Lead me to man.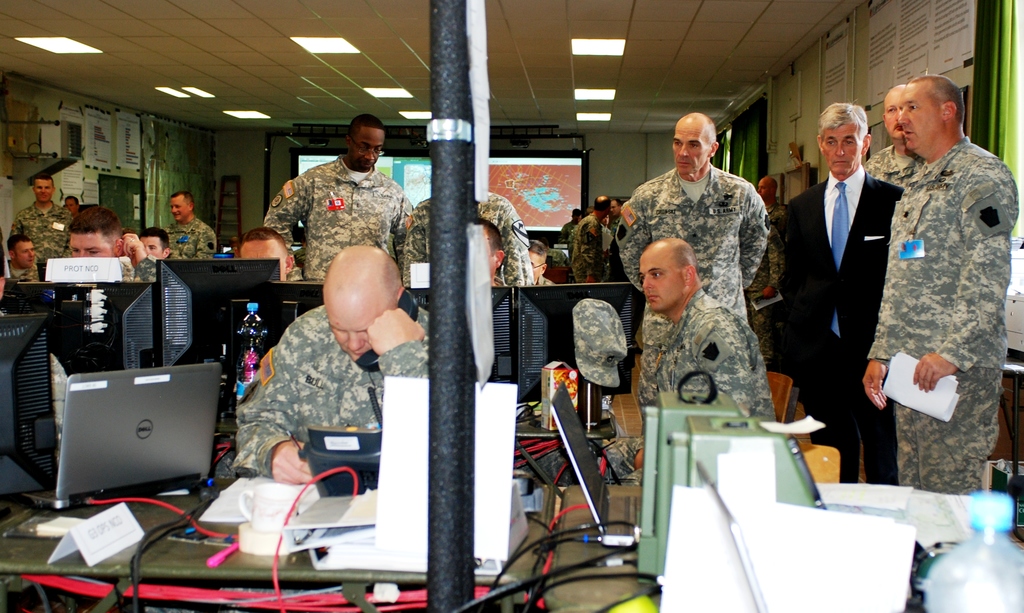
Lead to bbox(862, 85, 927, 189).
